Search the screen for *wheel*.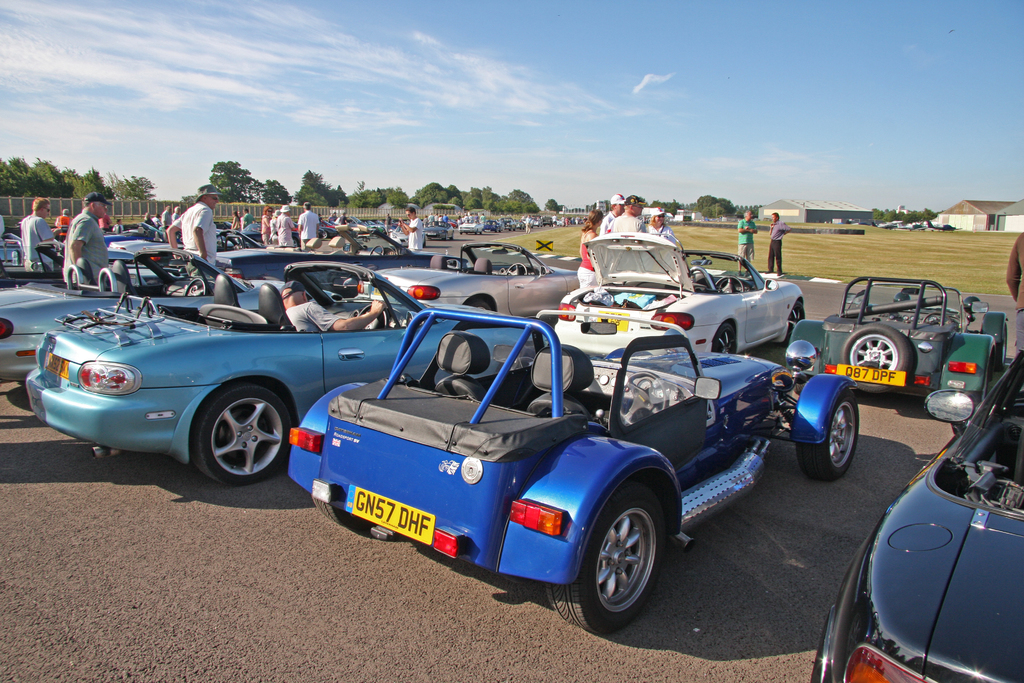
Found at 913/309/951/336.
